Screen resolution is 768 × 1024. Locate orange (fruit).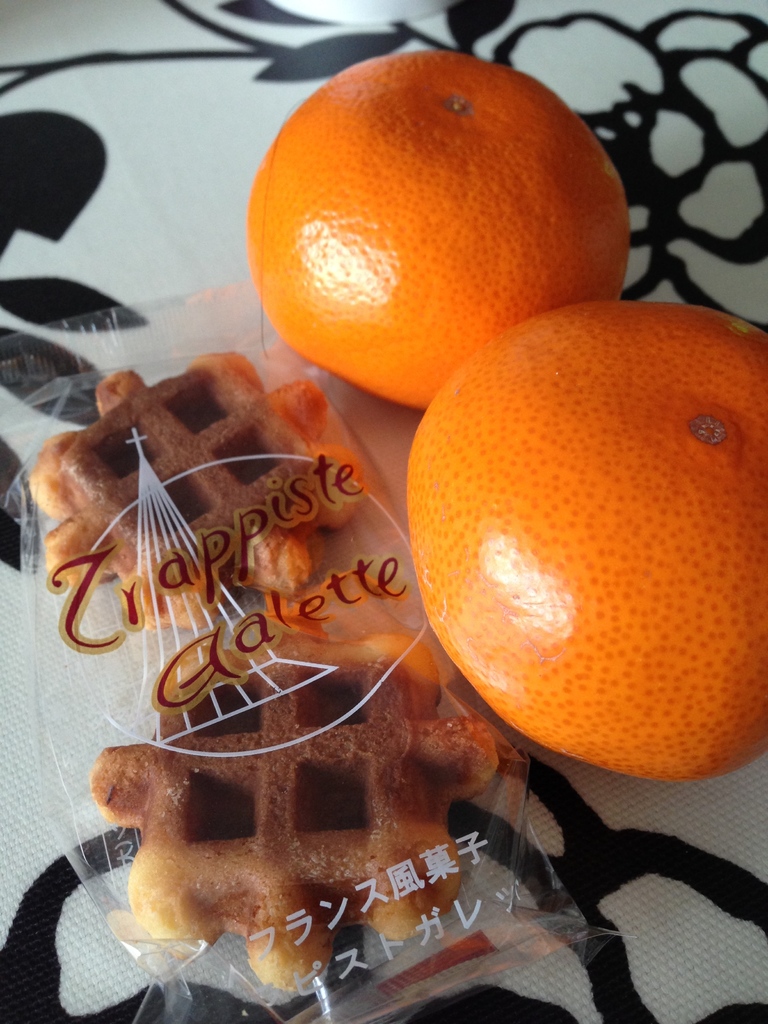
<region>408, 300, 767, 787</region>.
